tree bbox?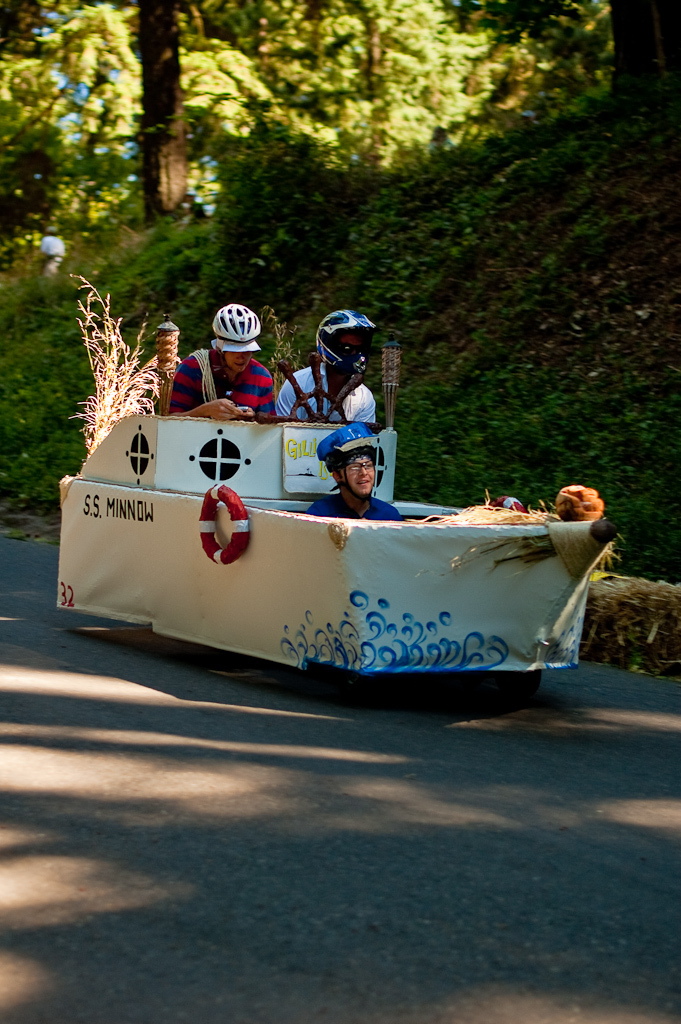
x1=0, y1=1, x2=528, y2=207
